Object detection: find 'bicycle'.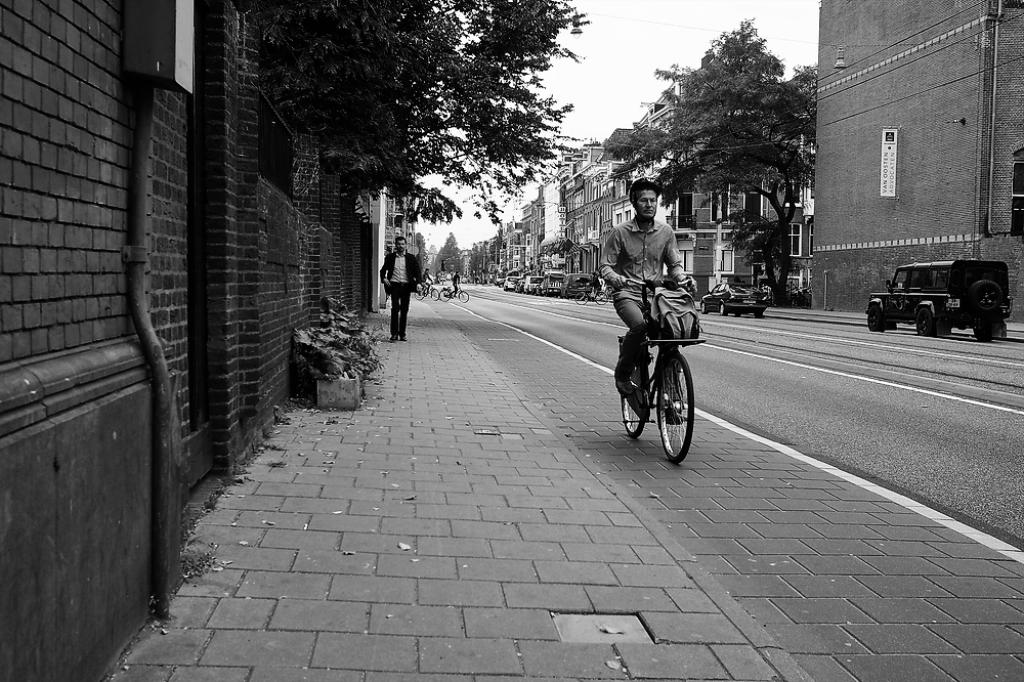
bbox(612, 265, 701, 465).
